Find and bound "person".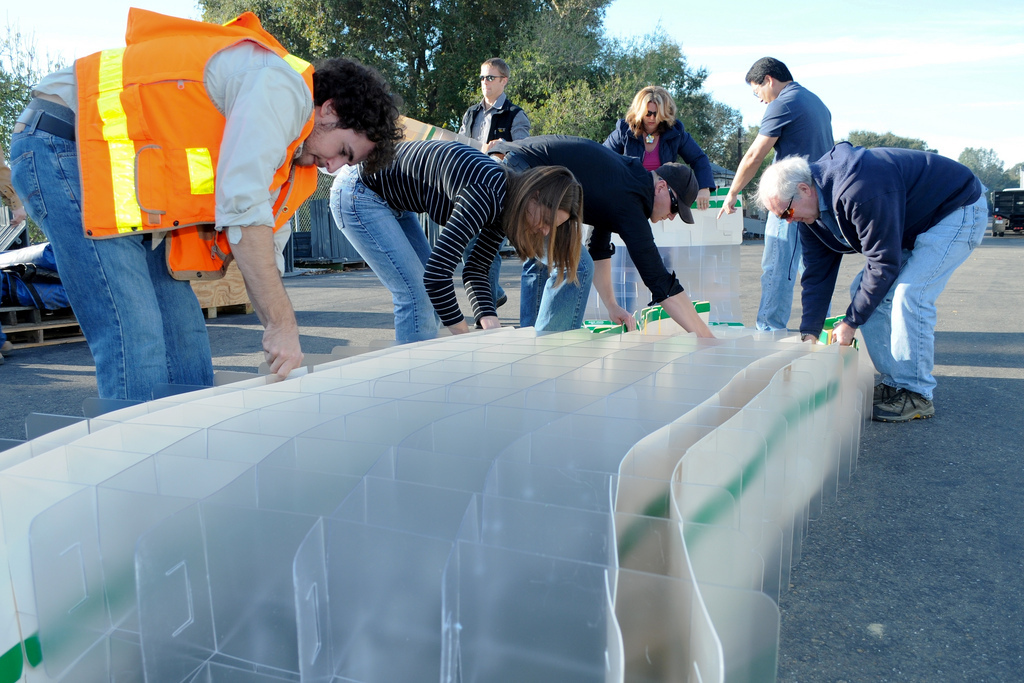
Bound: bbox(333, 120, 584, 347).
